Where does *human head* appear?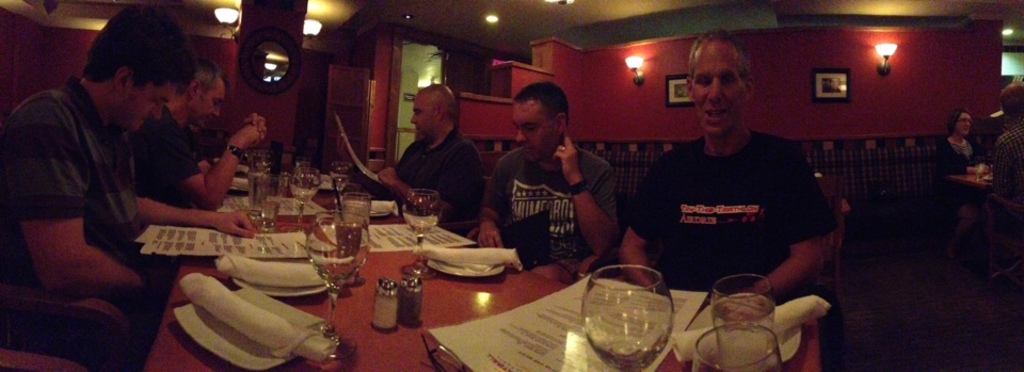
Appears at bbox=[684, 33, 756, 140].
